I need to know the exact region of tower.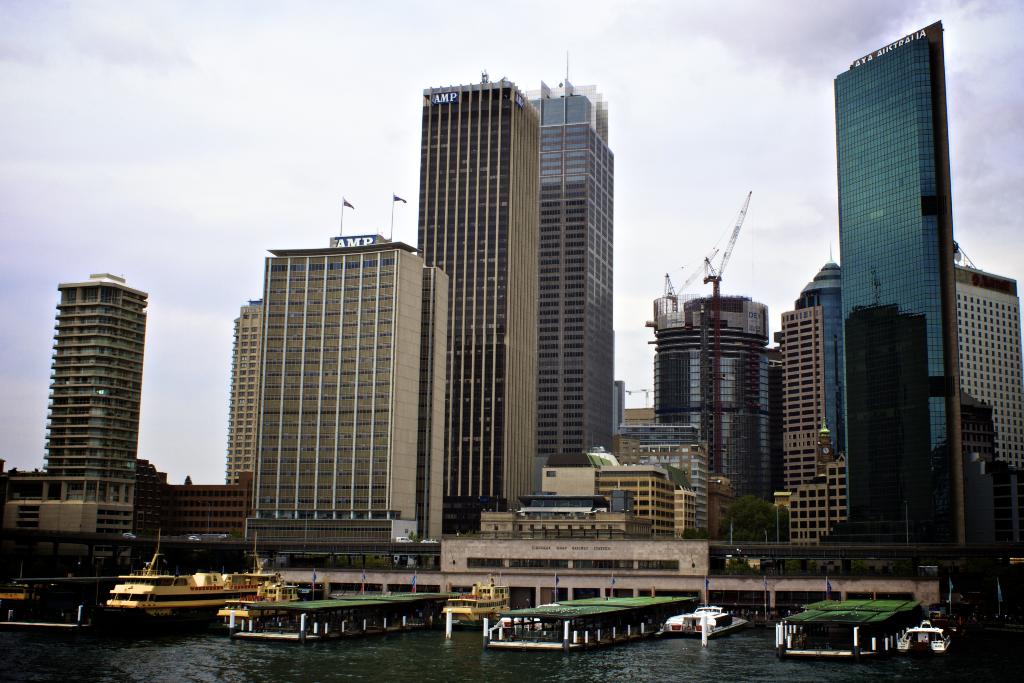
Region: left=255, top=197, right=440, bottom=543.
